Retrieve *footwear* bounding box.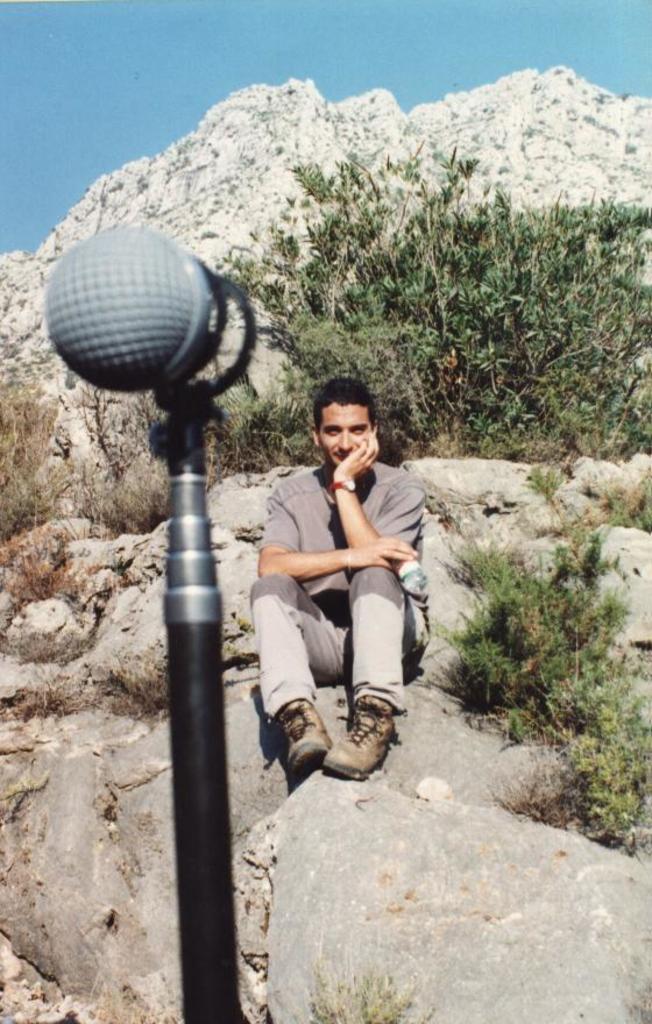
Bounding box: {"left": 268, "top": 705, "right": 338, "bottom": 776}.
